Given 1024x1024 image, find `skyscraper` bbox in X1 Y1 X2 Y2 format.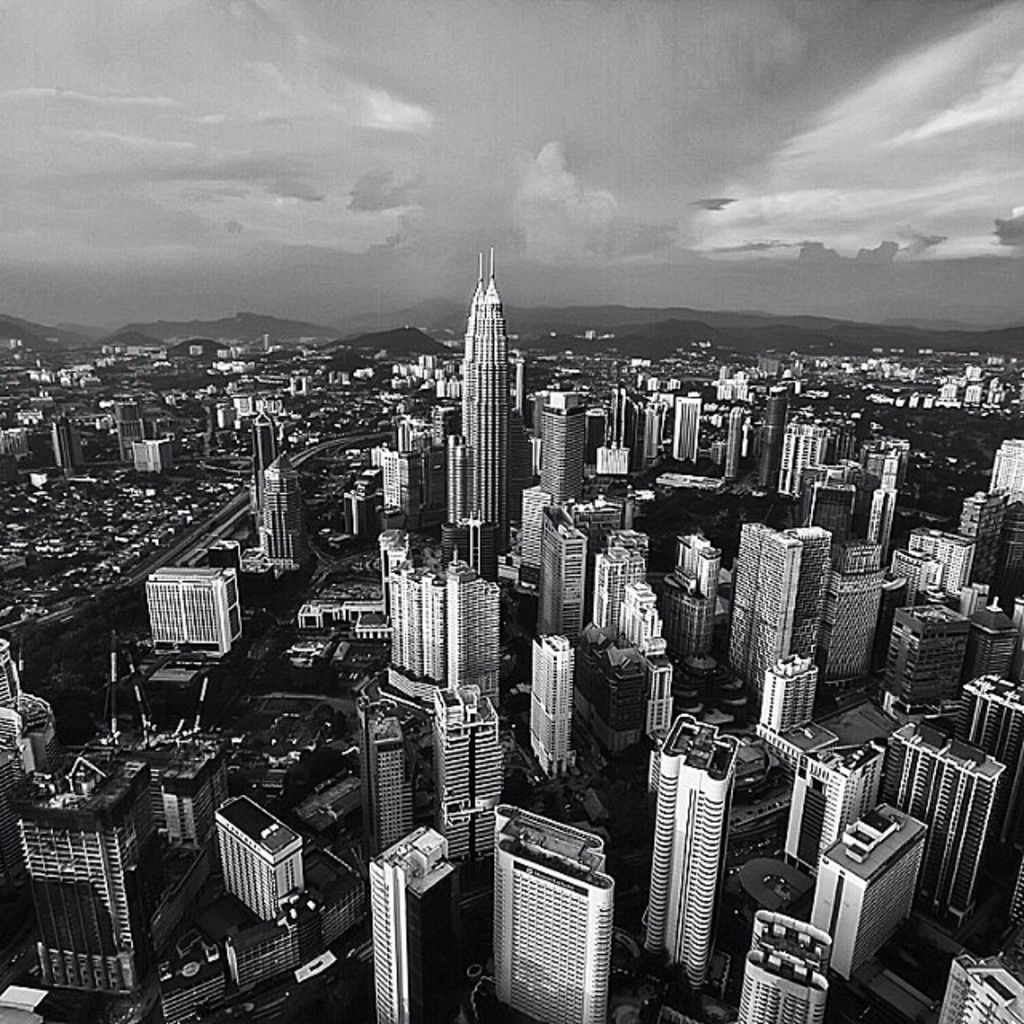
989 438 1022 579.
